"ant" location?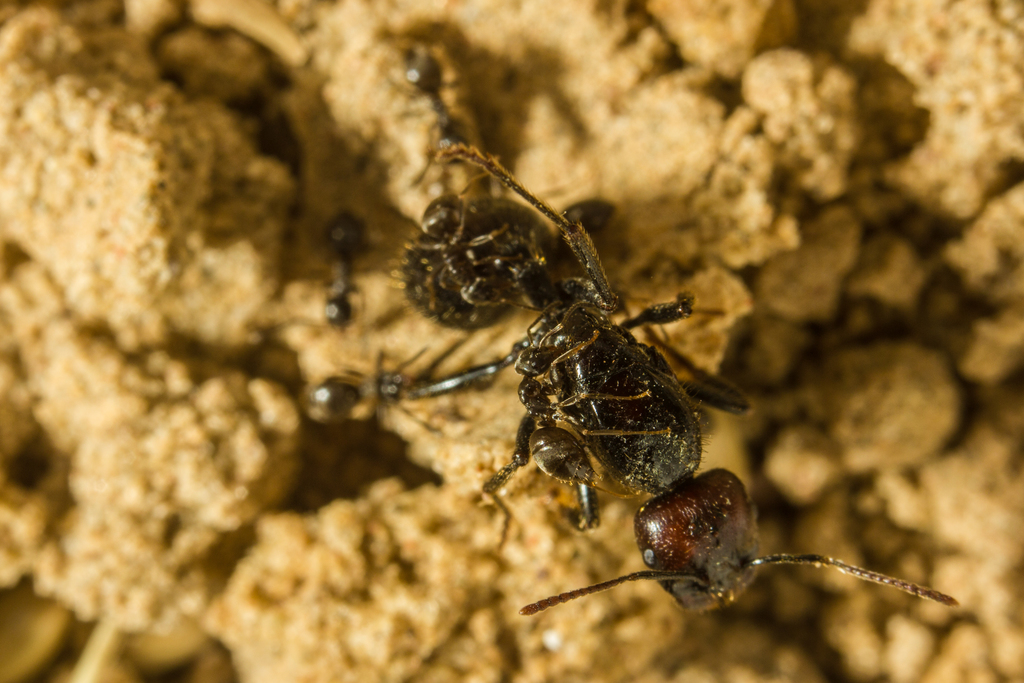
[397, 40, 502, 197]
